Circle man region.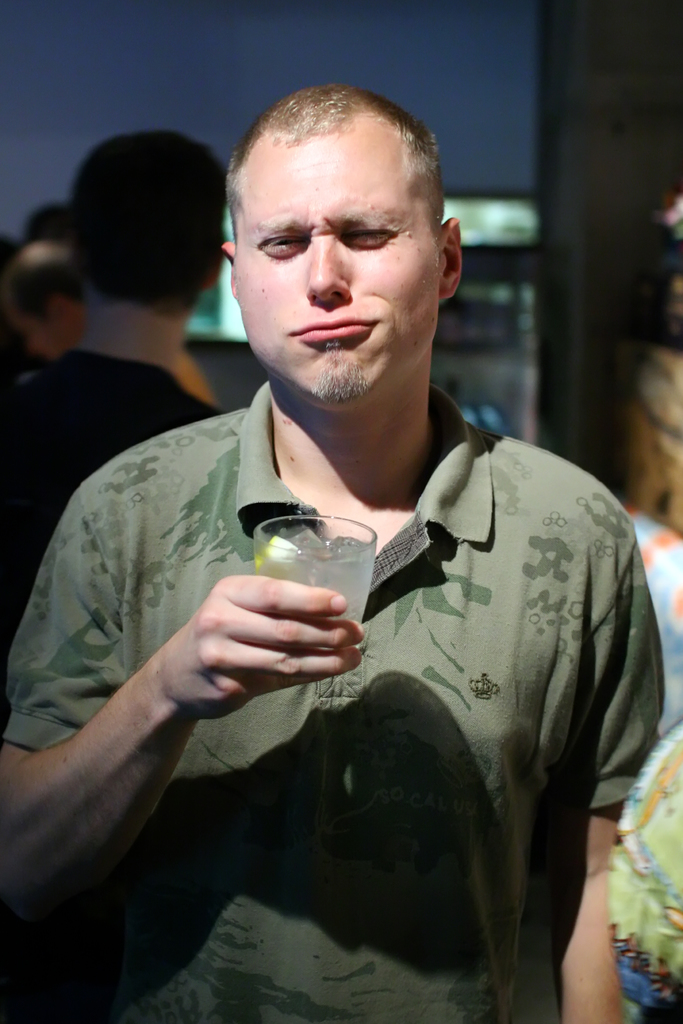
Region: (85,93,632,1023).
